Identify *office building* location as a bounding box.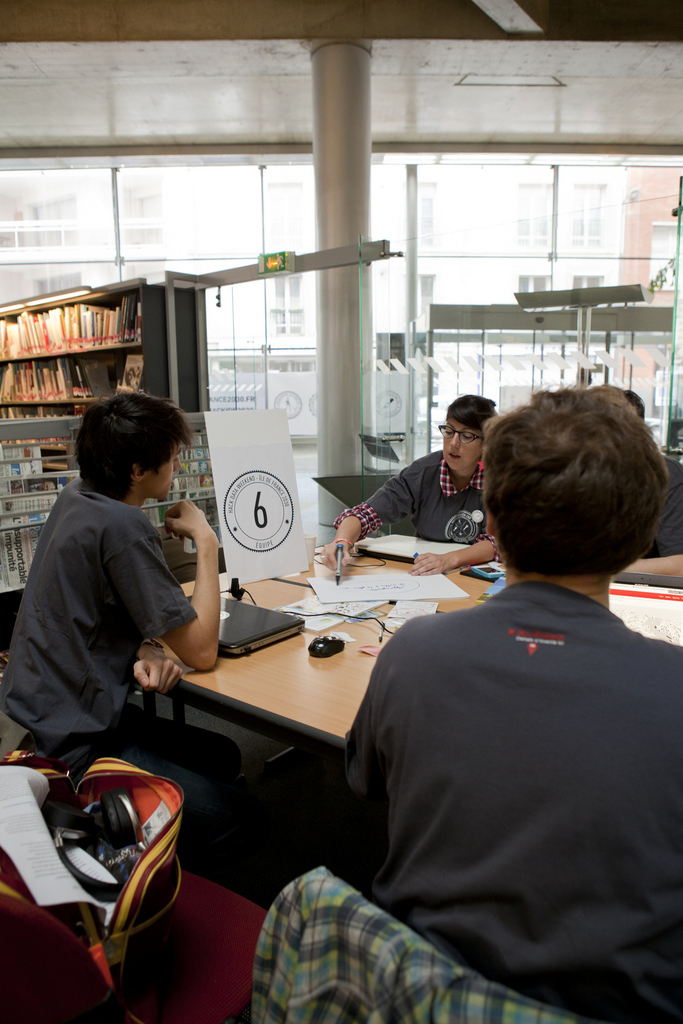
<box>0,0,682,1023</box>.
